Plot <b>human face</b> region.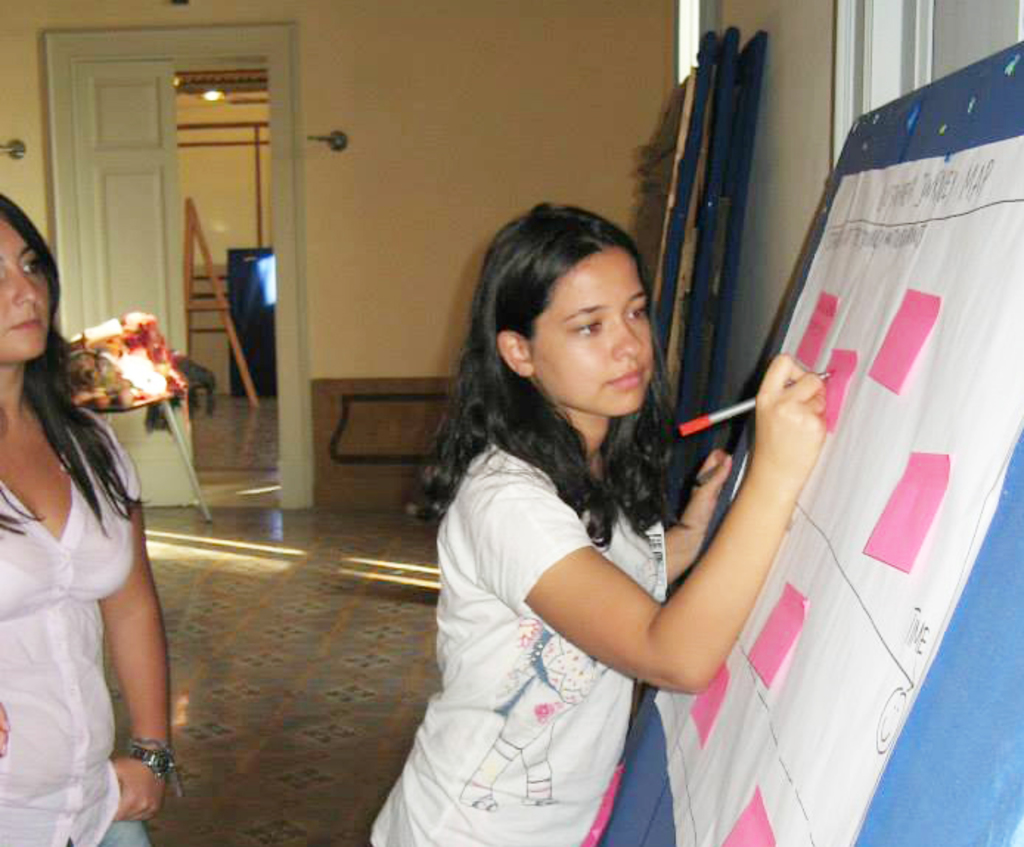
Plotted at bbox=[528, 243, 654, 416].
